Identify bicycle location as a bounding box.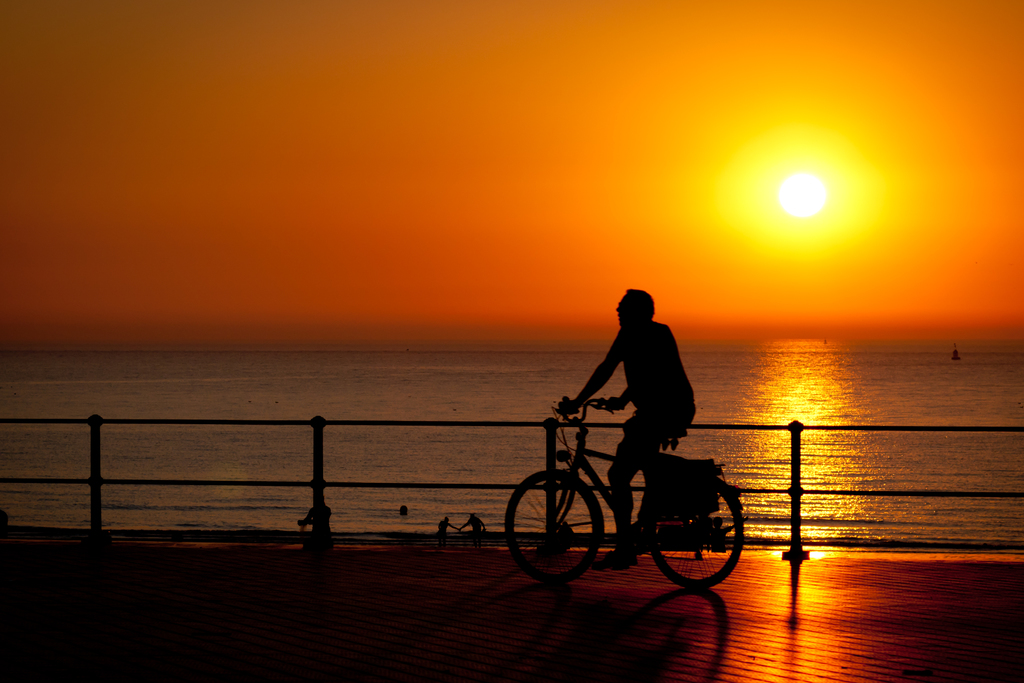
{"x1": 492, "y1": 365, "x2": 741, "y2": 596}.
